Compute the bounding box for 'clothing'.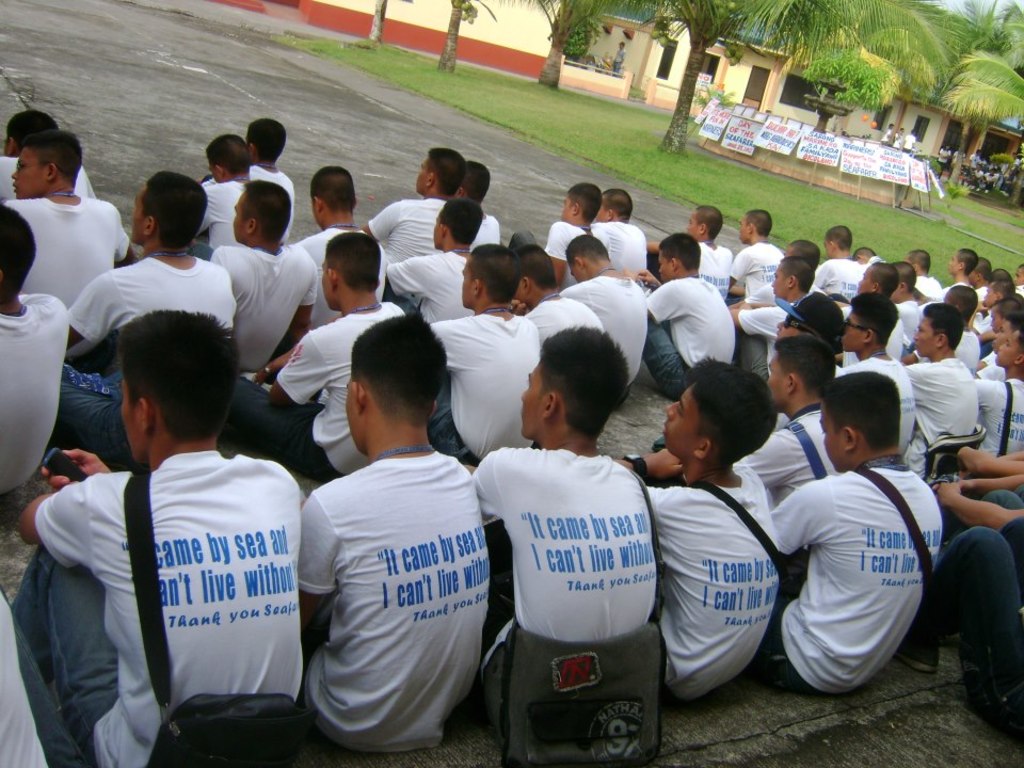
region(813, 257, 864, 298).
